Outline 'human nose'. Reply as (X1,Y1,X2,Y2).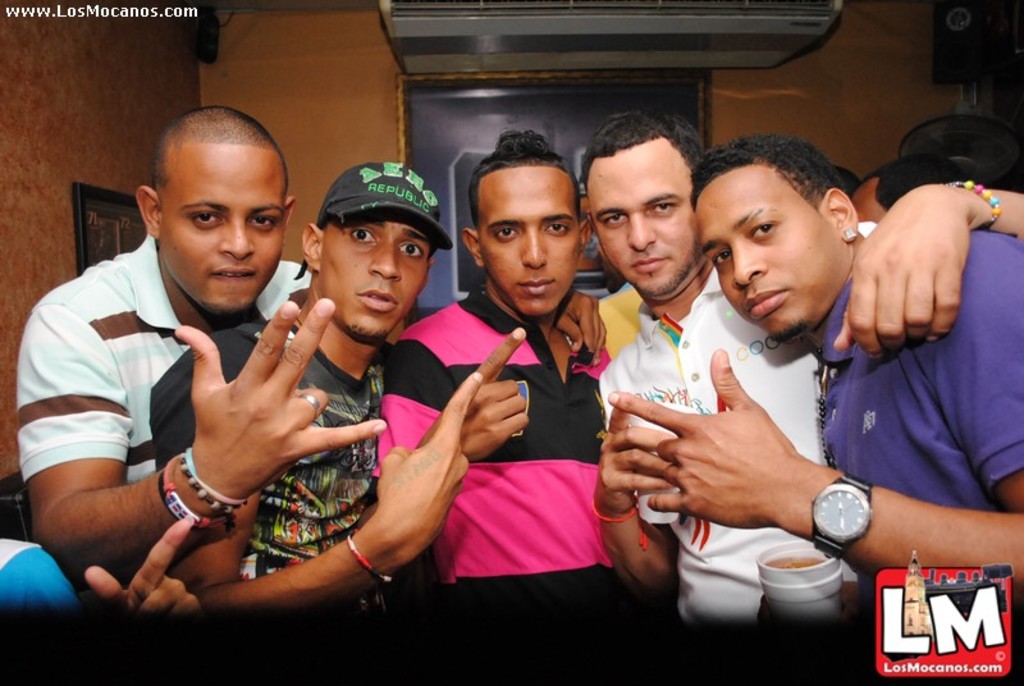
(367,246,401,279).
